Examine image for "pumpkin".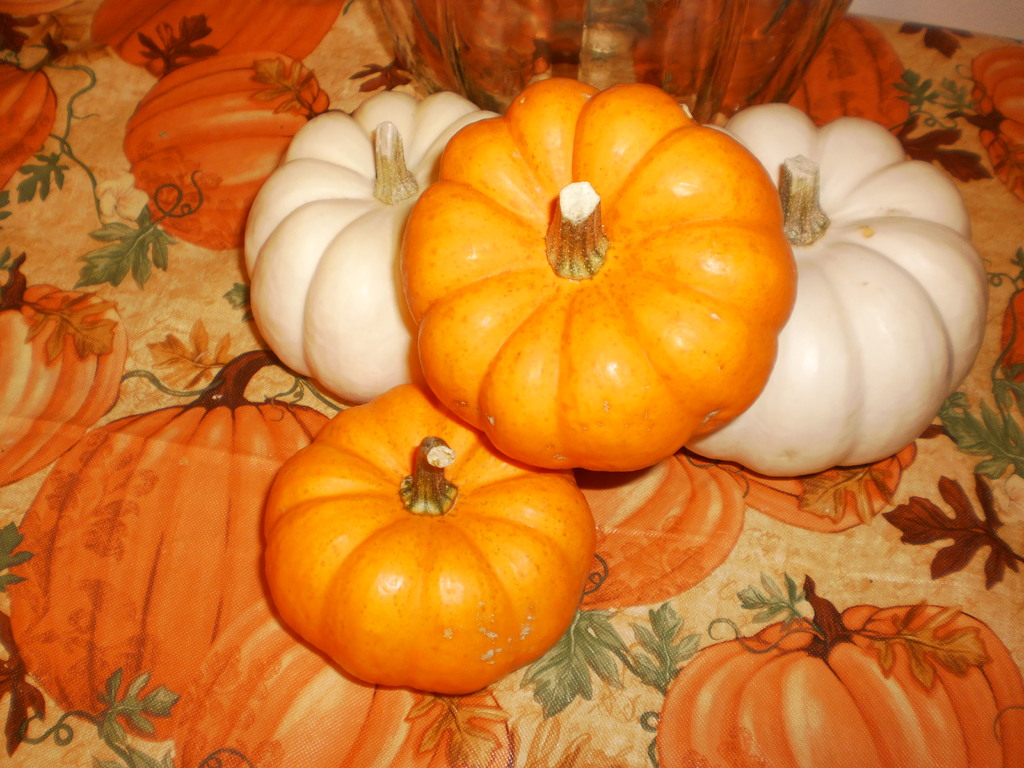
Examination result: {"left": 241, "top": 88, "right": 495, "bottom": 408}.
